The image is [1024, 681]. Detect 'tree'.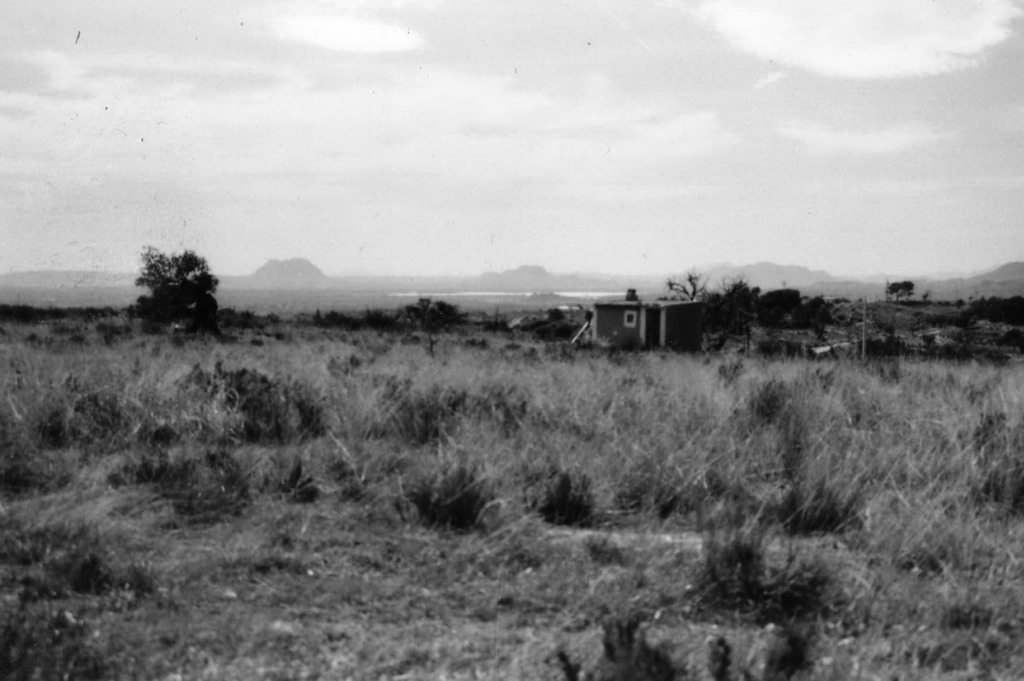
Detection: crop(968, 292, 1023, 332).
